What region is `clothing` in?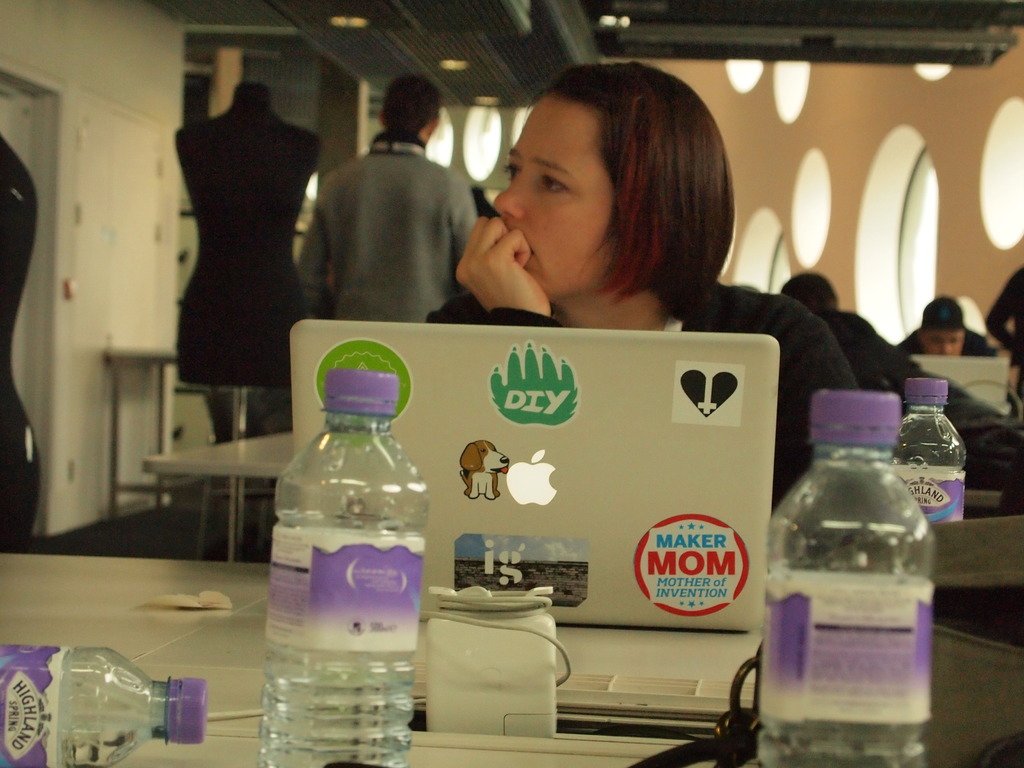
(408, 257, 895, 524).
